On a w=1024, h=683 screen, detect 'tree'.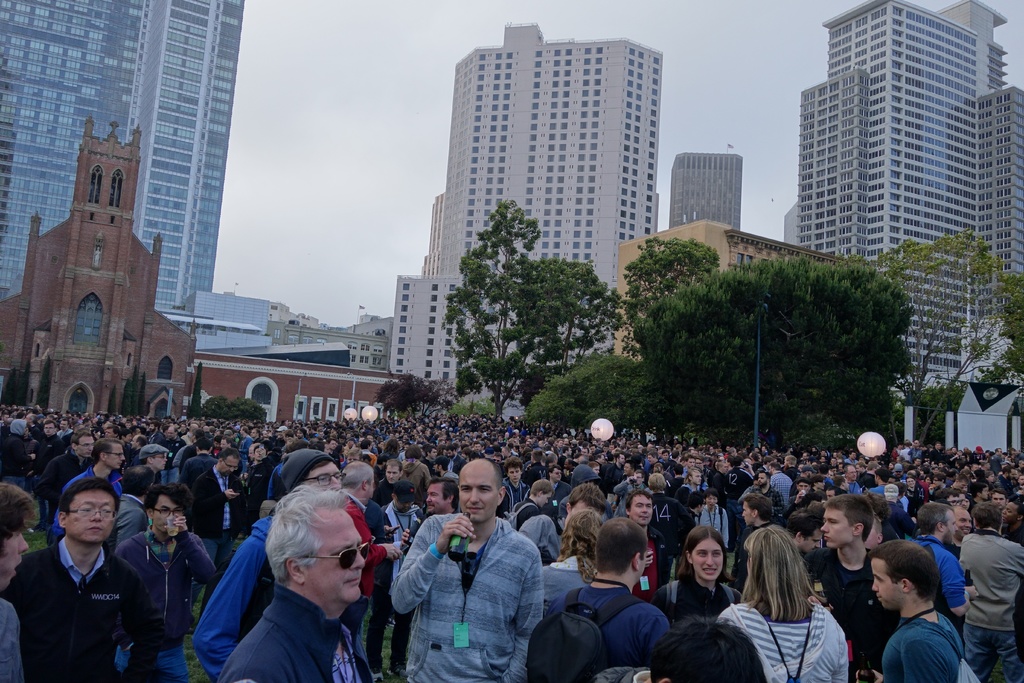
box(138, 373, 149, 418).
